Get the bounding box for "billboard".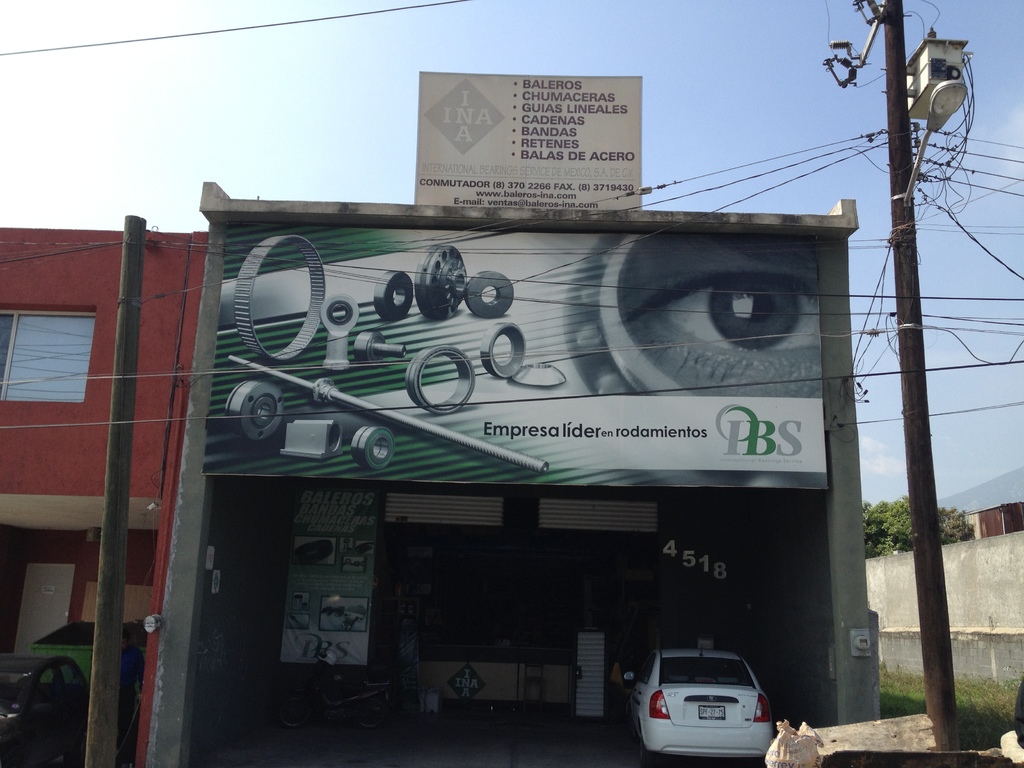
<bbox>414, 74, 644, 205</bbox>.
